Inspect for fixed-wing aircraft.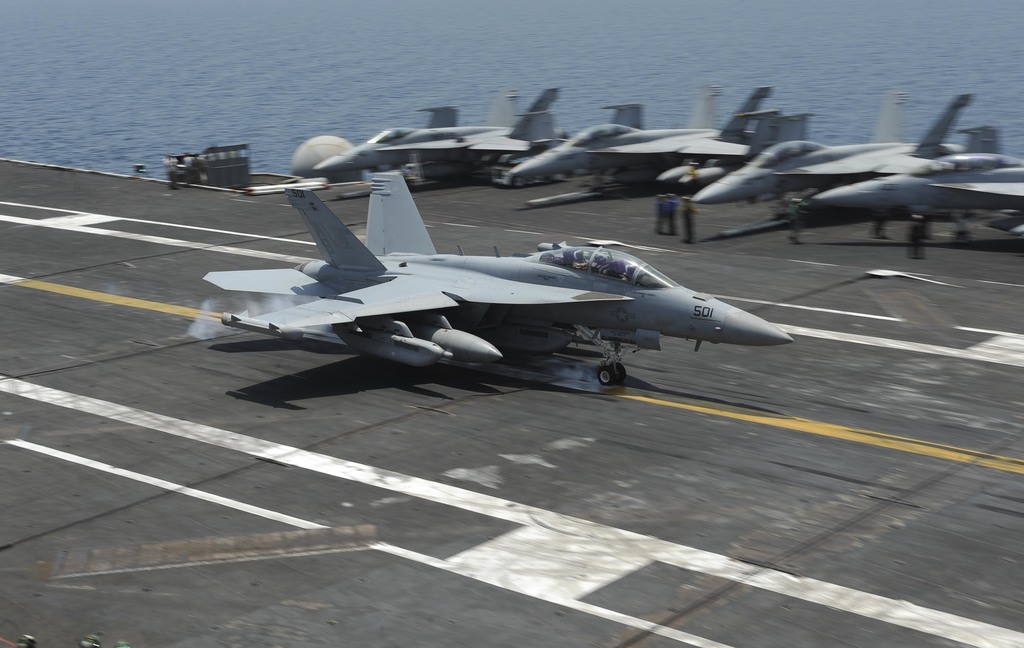
Inspection: [511,85,770,190].
